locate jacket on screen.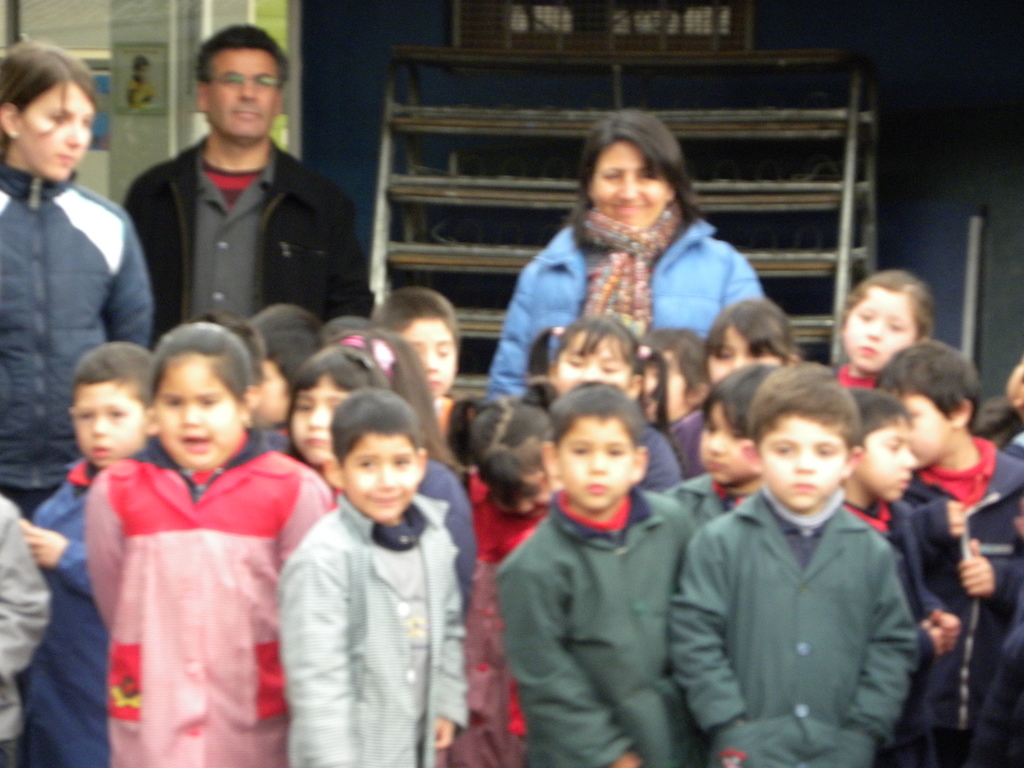
On screen at (x1=117, y1=124, x2=371, y2=351).
